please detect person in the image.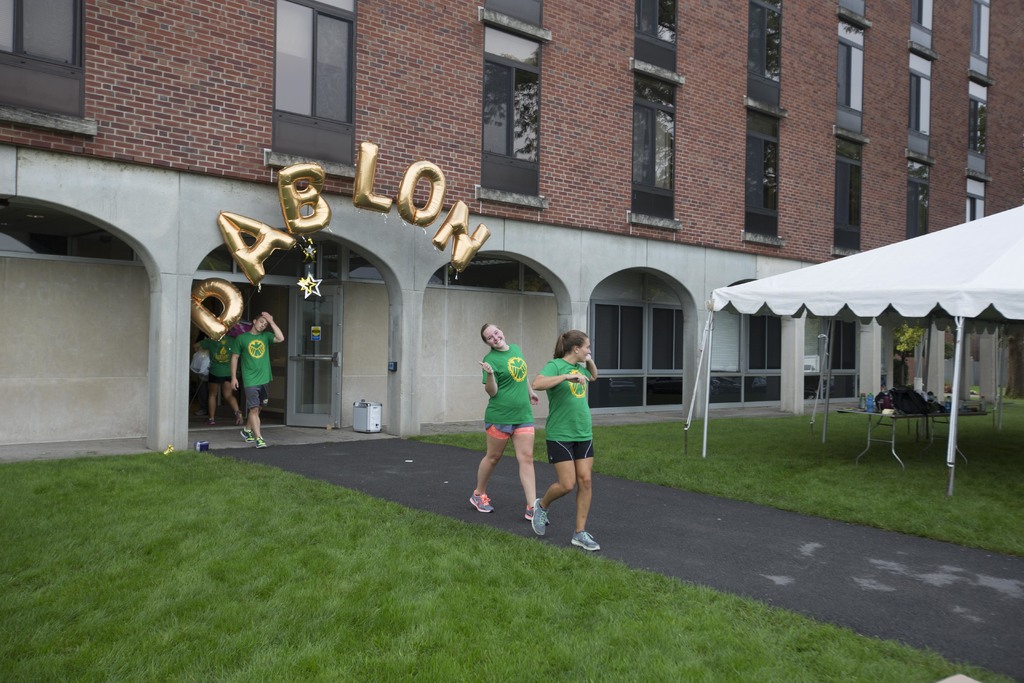
l=470, t=324, r=550, b=520.
